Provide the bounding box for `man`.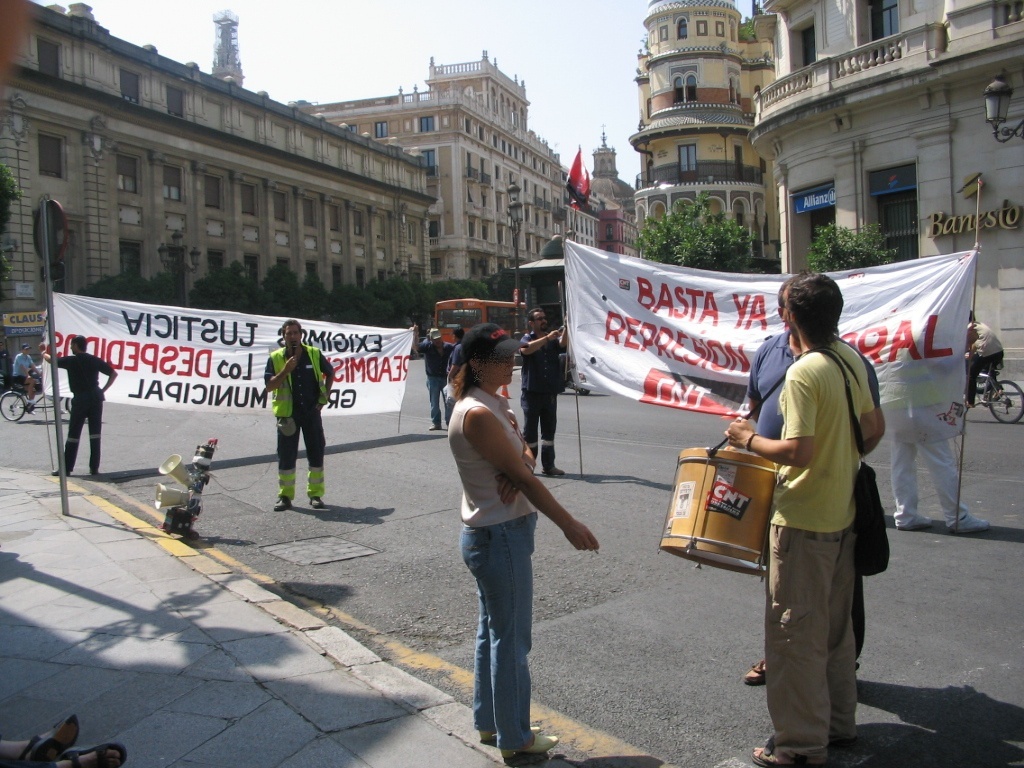
box=[888, 441, 986, 535].
